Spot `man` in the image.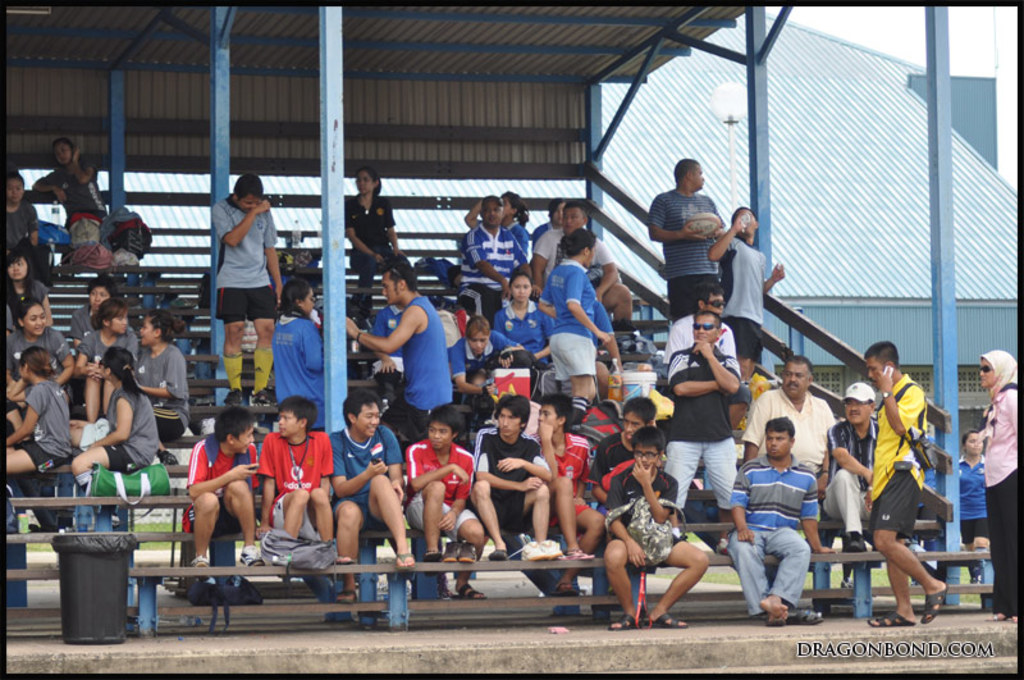
`man` found at pyautogui.locateOnScreen(648, 161, 728, 325).
